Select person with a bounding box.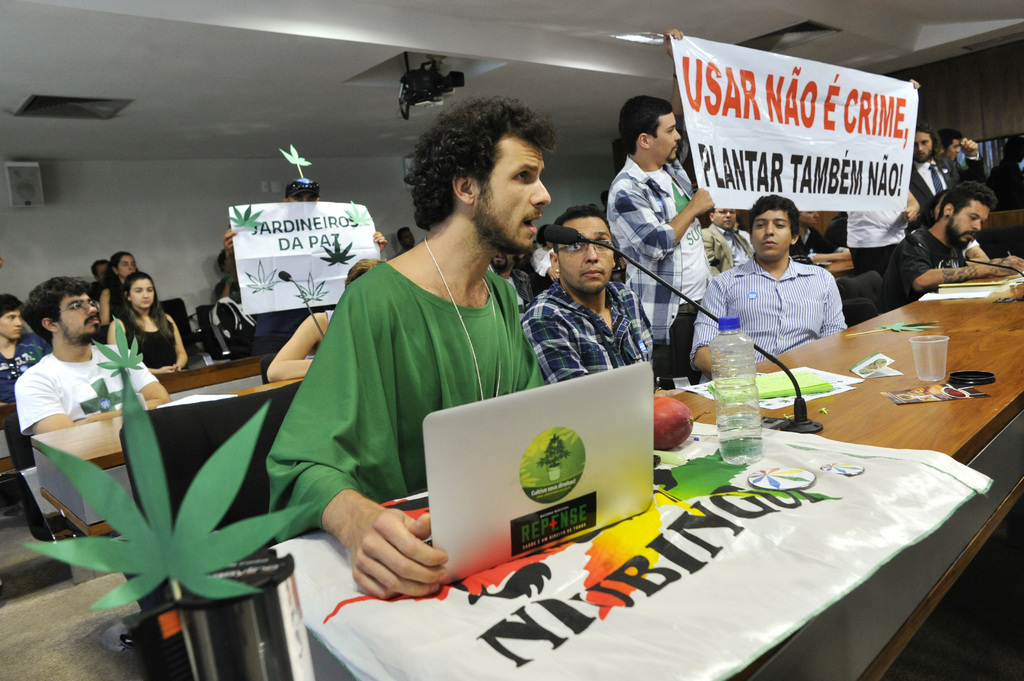
bbox(1, 288, 45, 422).
